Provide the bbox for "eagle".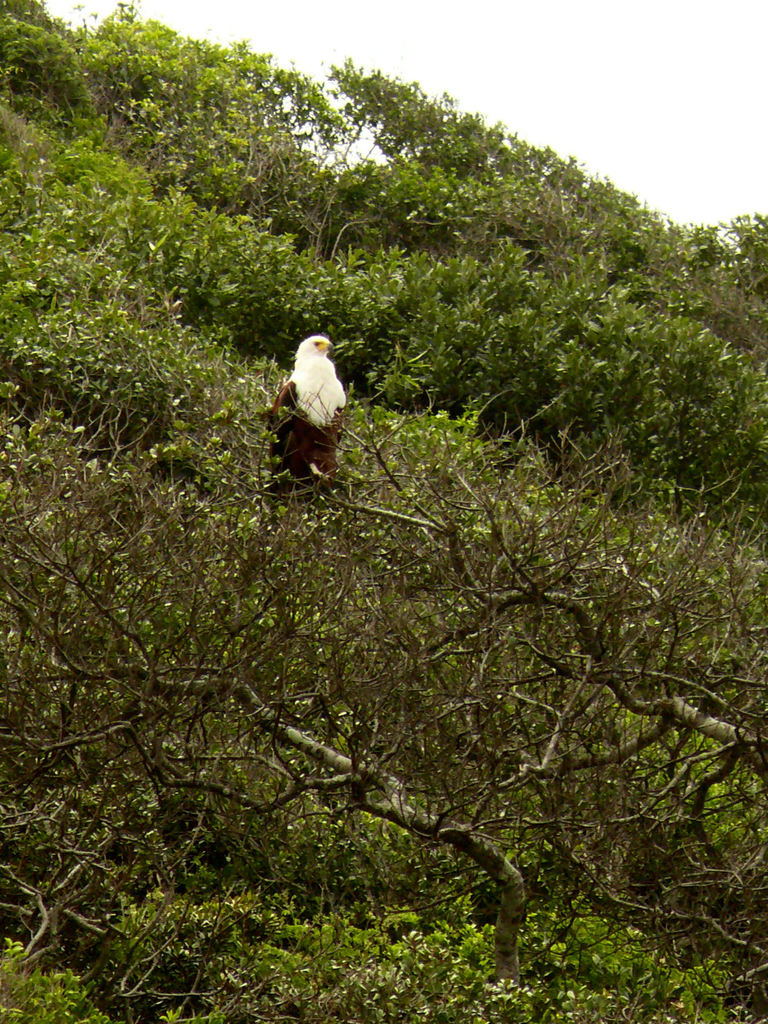
(266,335,349,483).
